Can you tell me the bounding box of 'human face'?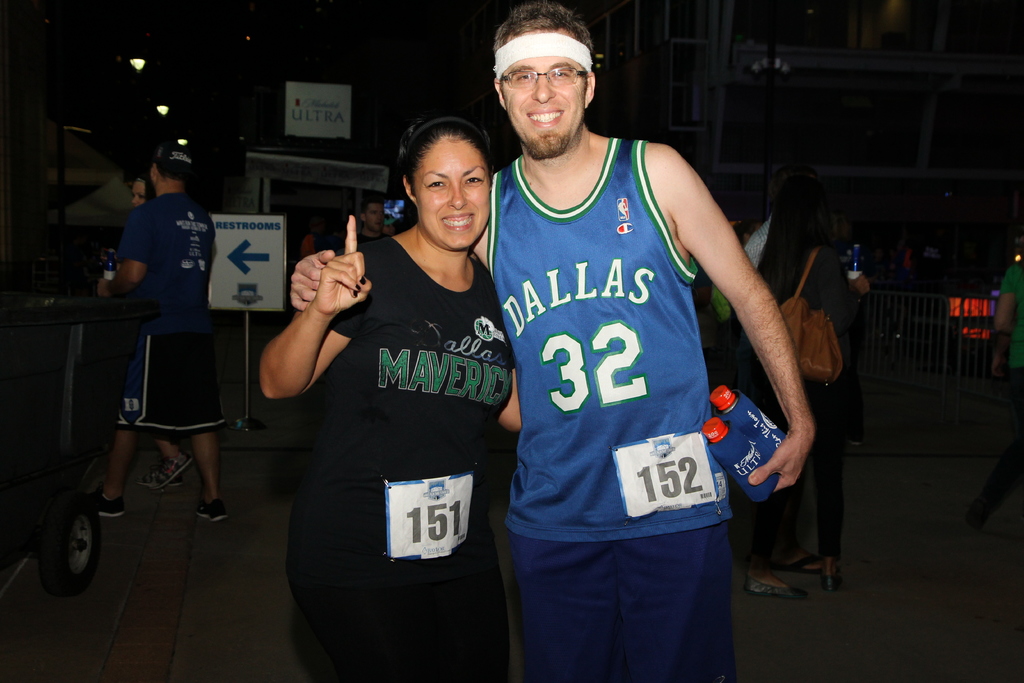
(x1=129, y1=180, x2=147, y2=211).
